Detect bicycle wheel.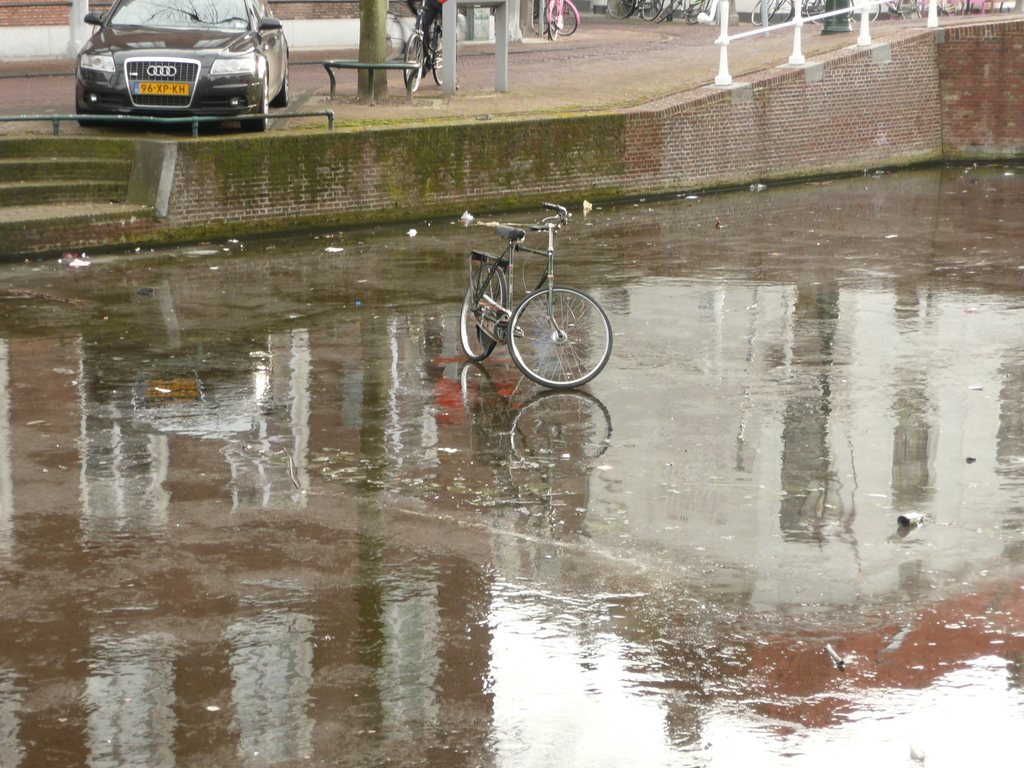
Detected at [431, 24, 459, 87].
